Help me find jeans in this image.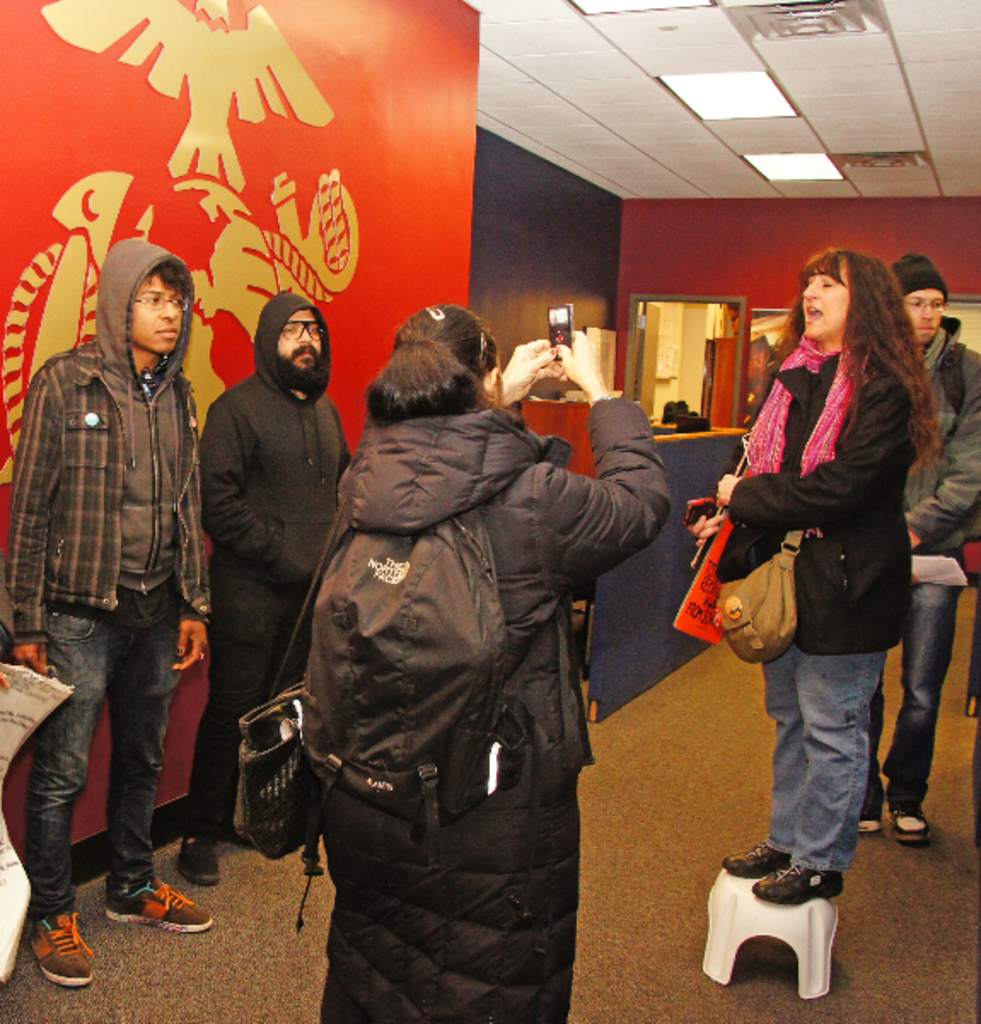
Found it: bbox=(863, 551, 967, 817).
